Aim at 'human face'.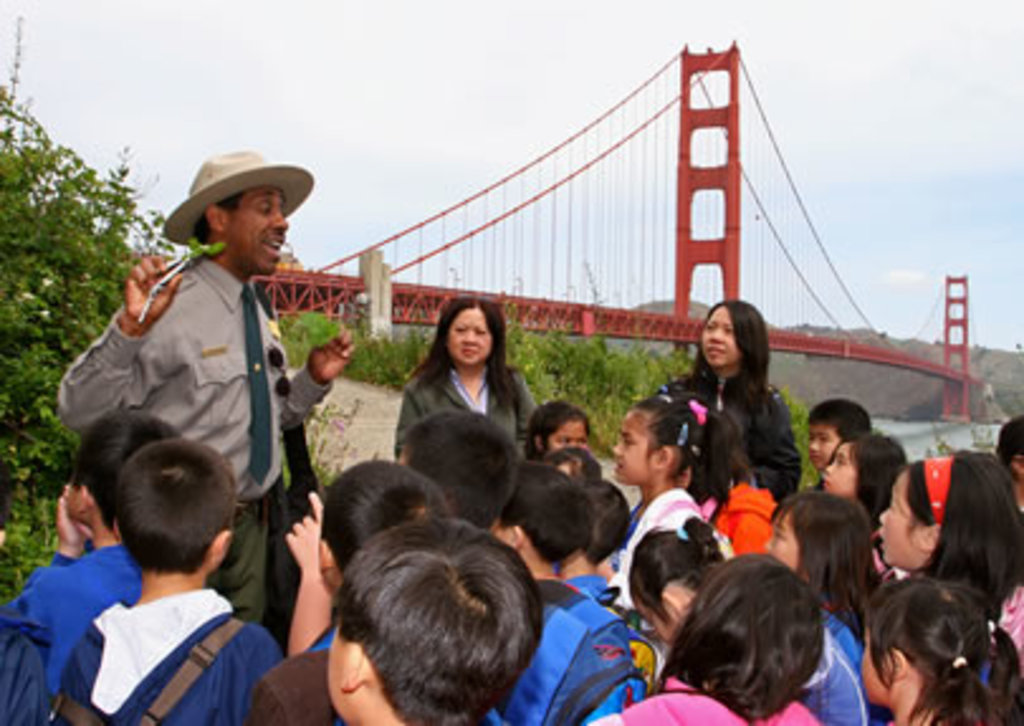
Aimed at (x1=807, y1=428, x2=839, y2=471).
